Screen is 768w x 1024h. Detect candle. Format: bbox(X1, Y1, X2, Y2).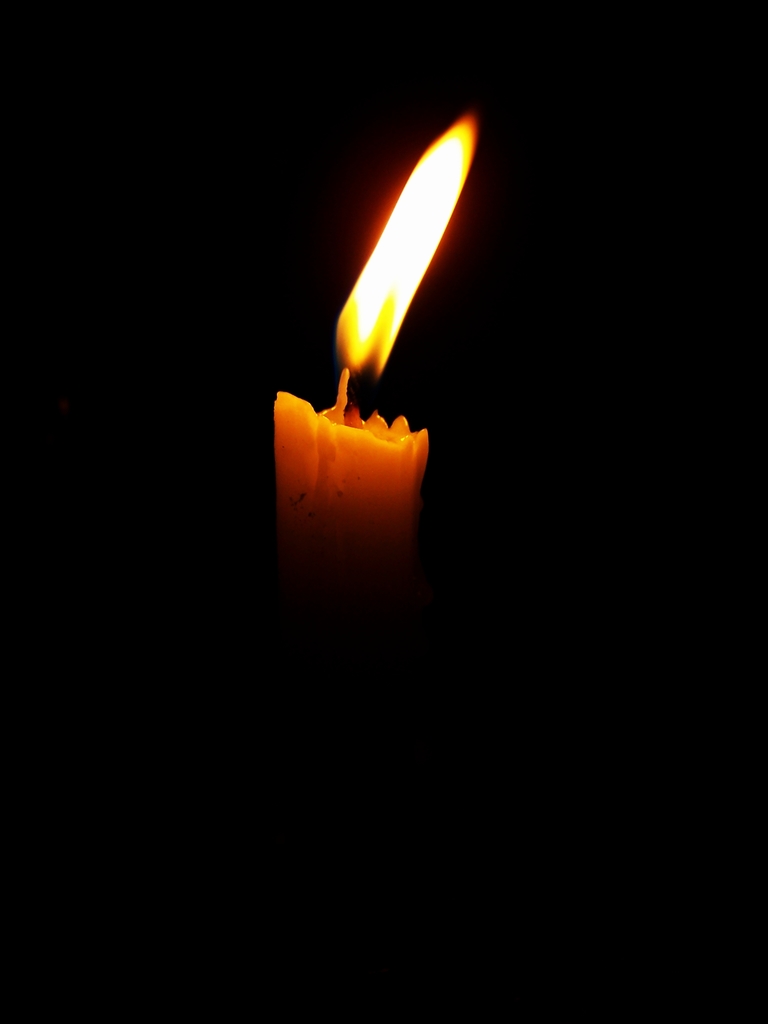
bbox(275, 116, 476, 580).
